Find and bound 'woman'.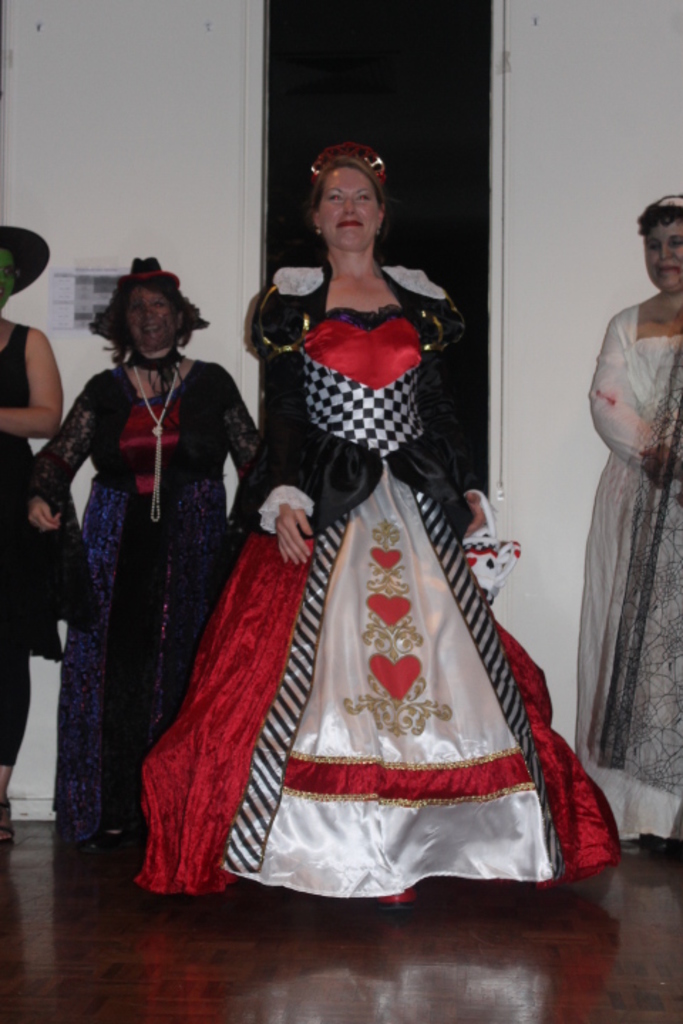
Bound: 175:129:565:886.
